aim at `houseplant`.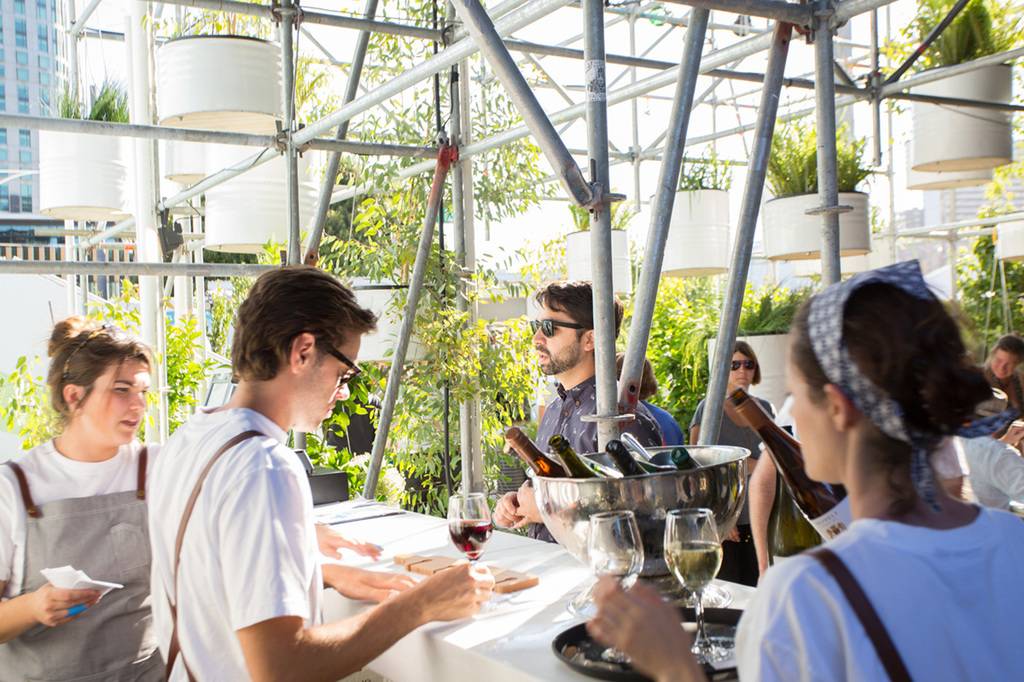
Aimed at l=561, t=191, r=643, b=297.
